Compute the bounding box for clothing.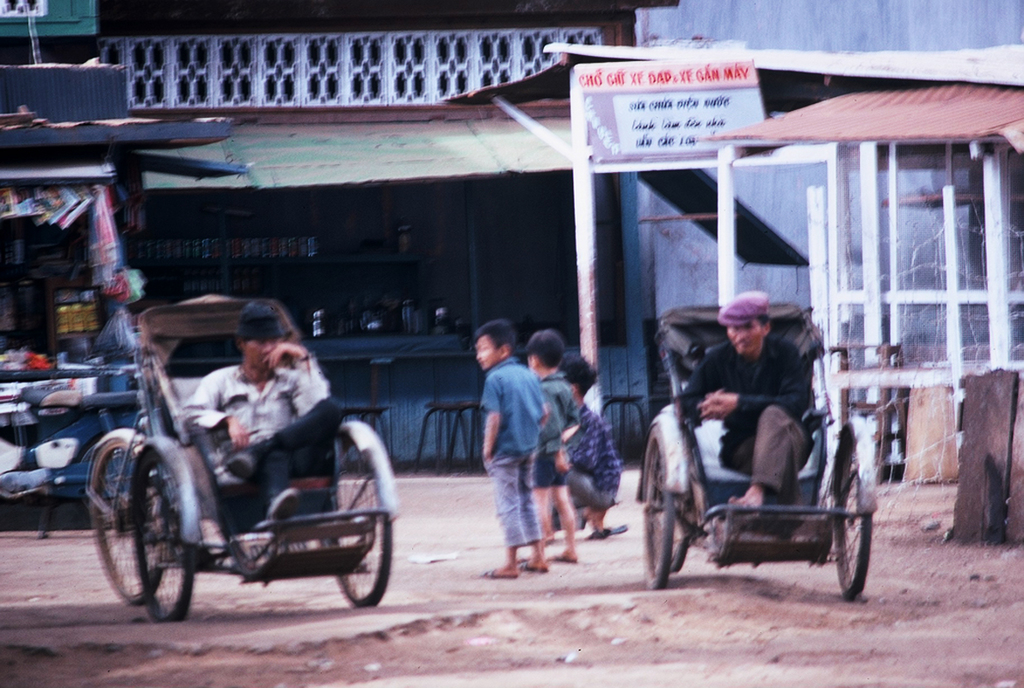
[left=481, top=356, right=546, bottom=548].
